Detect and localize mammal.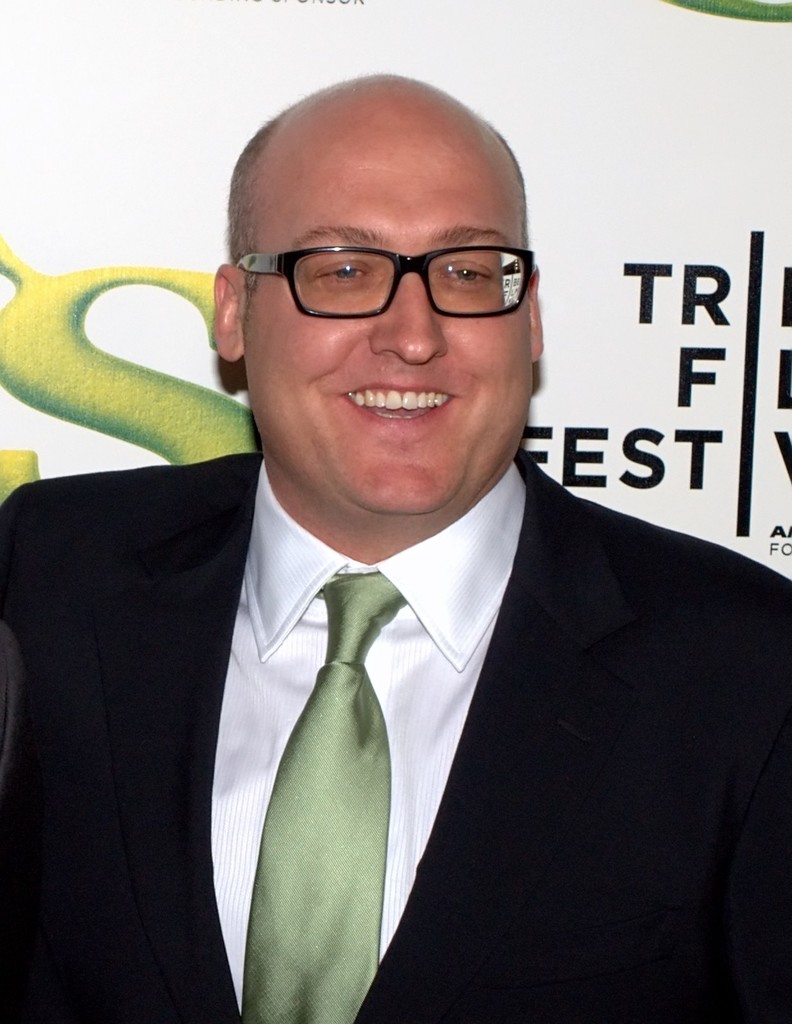
Localized at bbox=[57, 85, 762, 1023].
